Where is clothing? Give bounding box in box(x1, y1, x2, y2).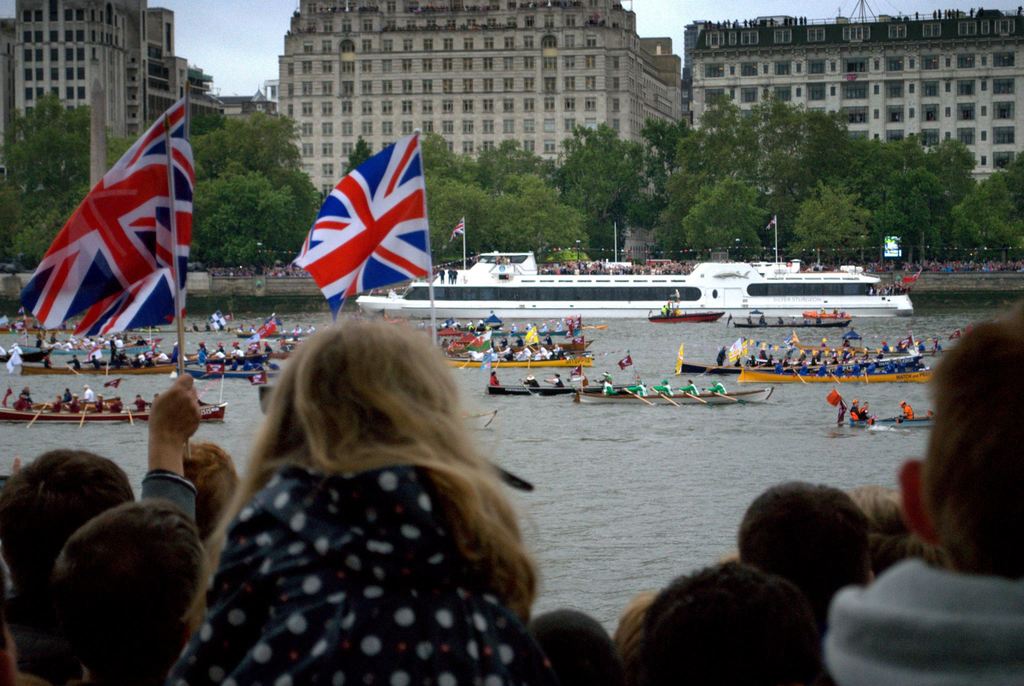
box(45, 359, 50, 366).
